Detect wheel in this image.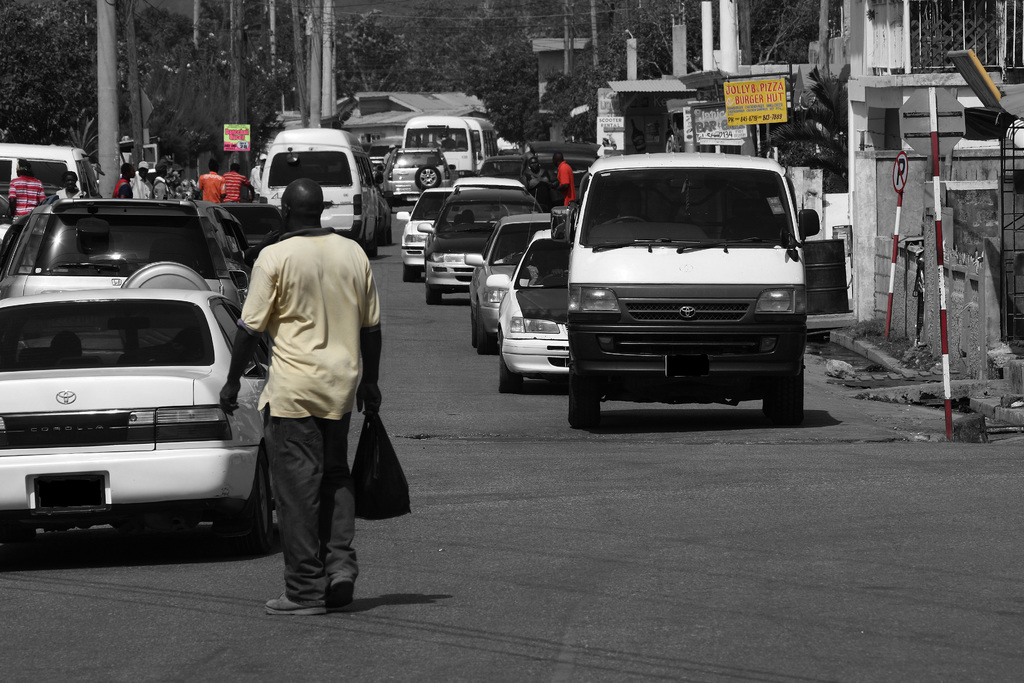
Detection: [766,359,804,424].
